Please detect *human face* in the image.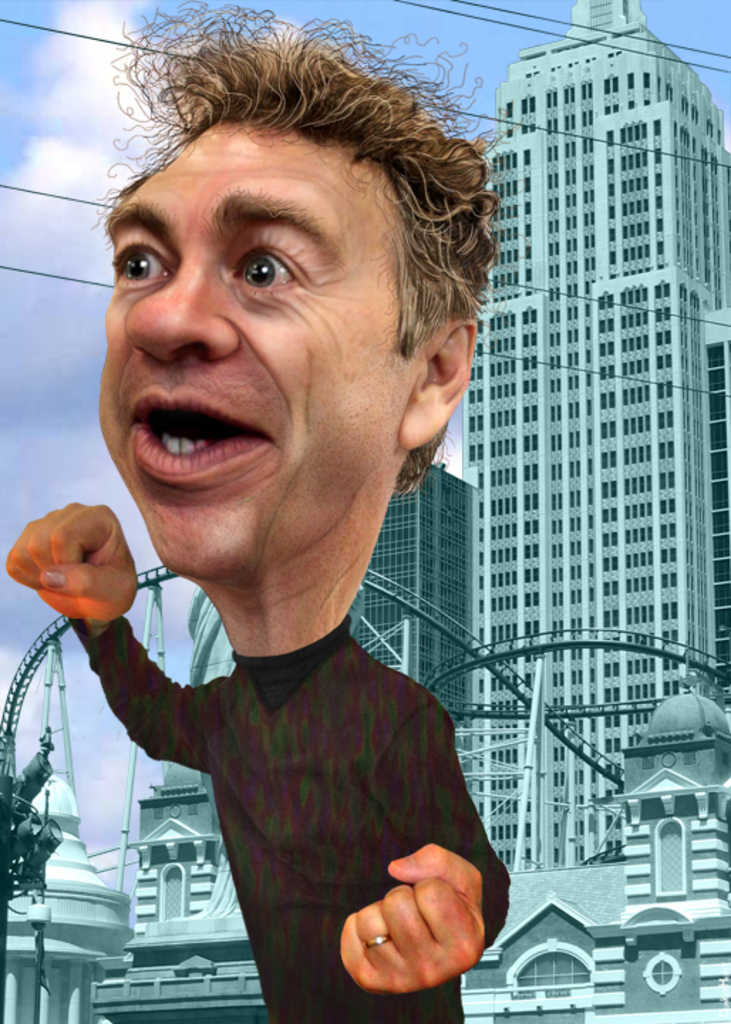
l=112, t=124, r=404, b=576.
